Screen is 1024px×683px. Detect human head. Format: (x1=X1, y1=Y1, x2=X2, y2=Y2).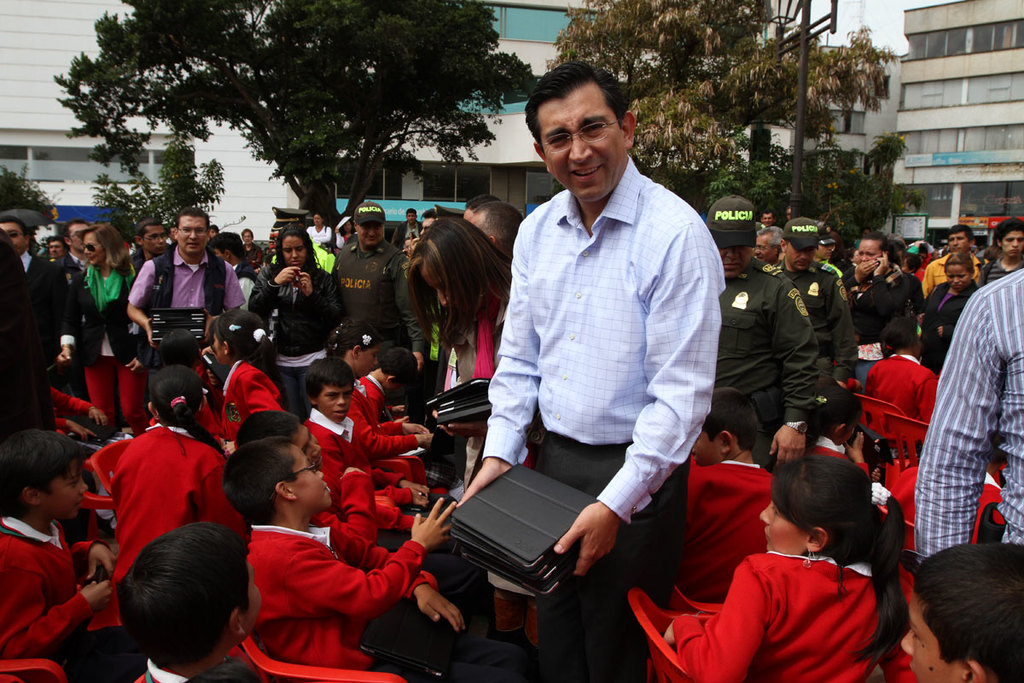
(x1=521, y1=58, x2=637, y2=204).
